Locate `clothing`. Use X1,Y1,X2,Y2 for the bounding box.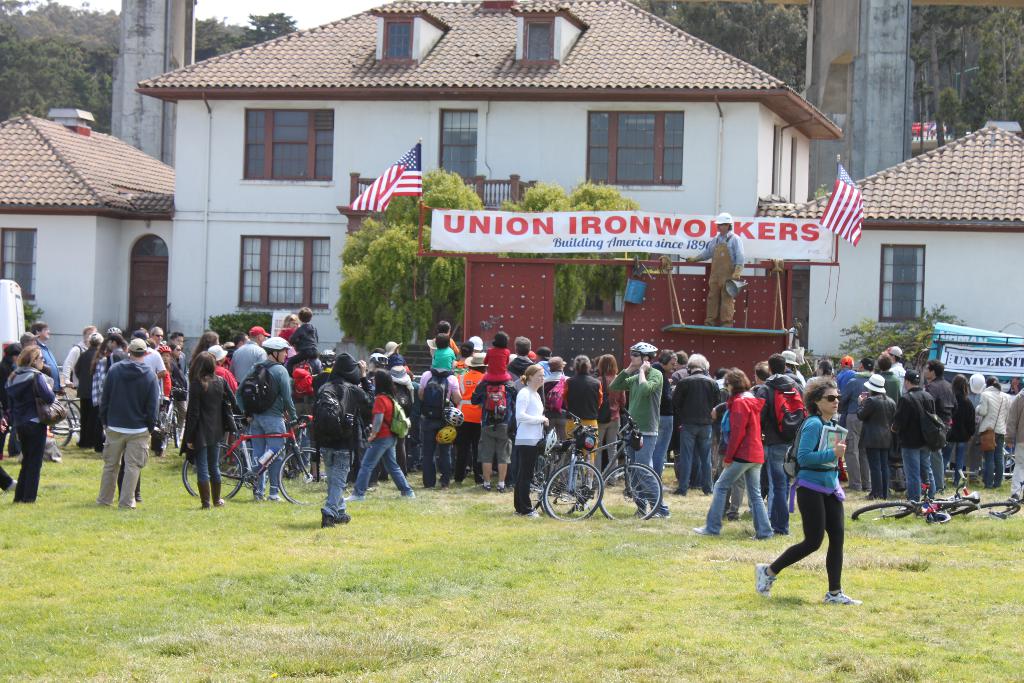
1008,388,1023,495.
